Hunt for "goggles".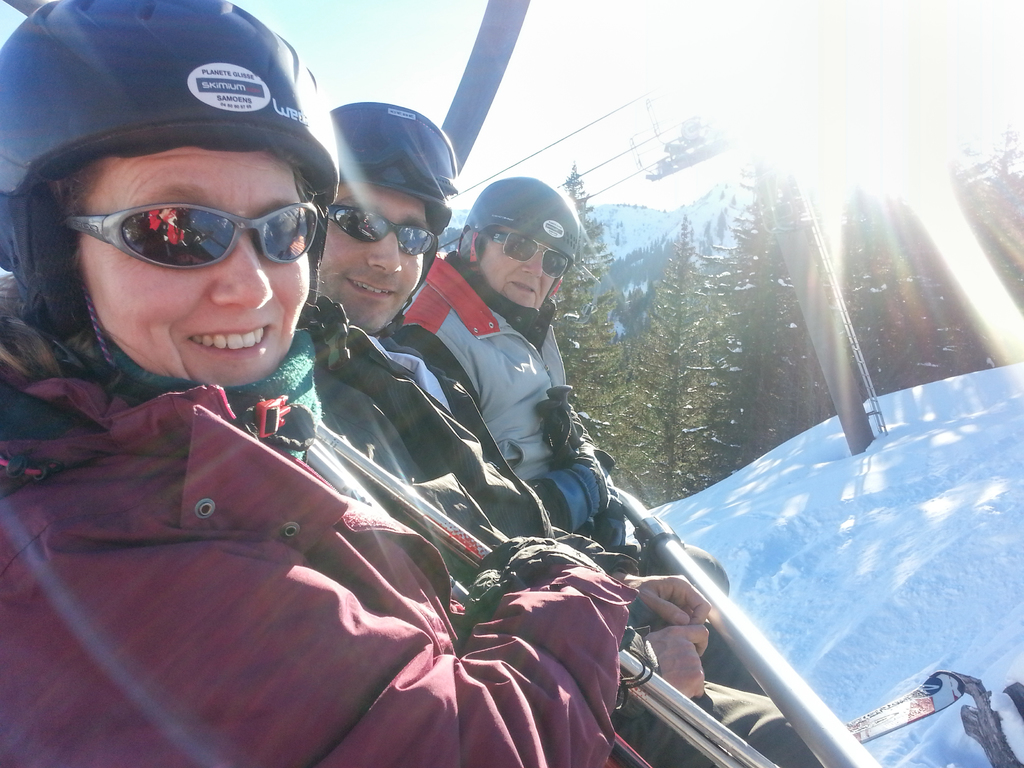
Hunted down at 326 205 440 255.
